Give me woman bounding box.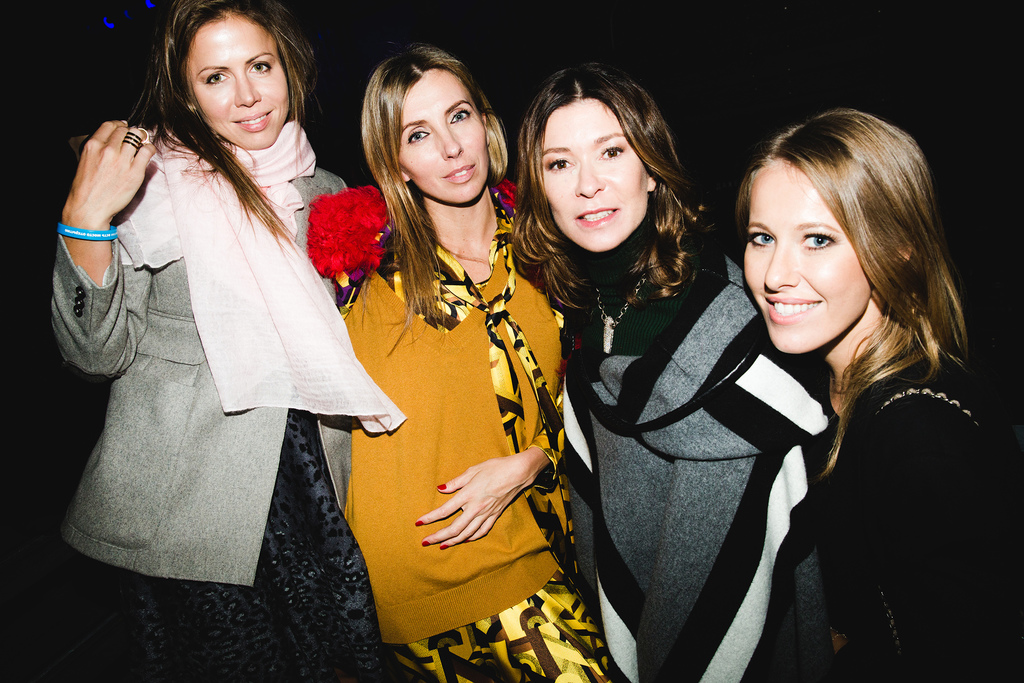
detection(332, 47, 623, 682).
